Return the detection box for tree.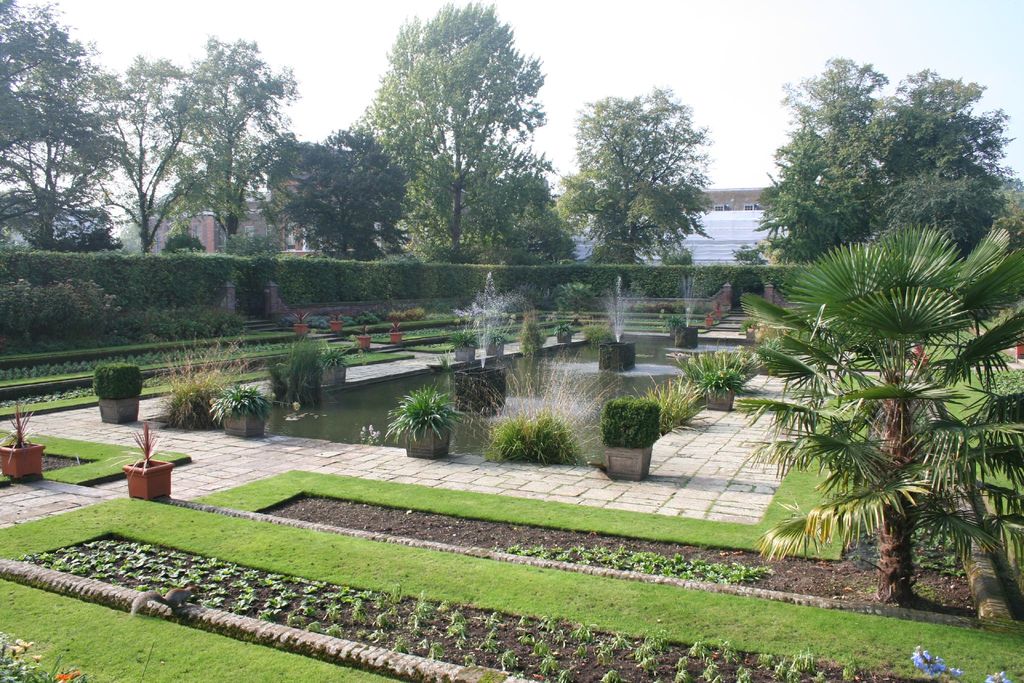
[0,4,147,249].
